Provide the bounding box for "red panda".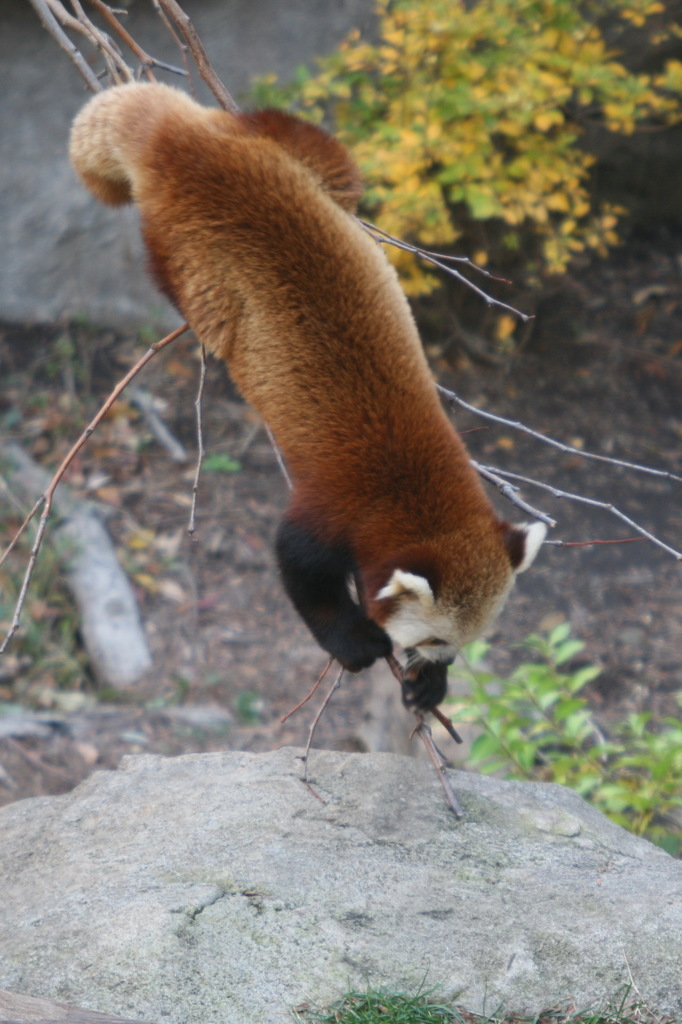
x1=70, y1=78, x2=544, y2=713.
